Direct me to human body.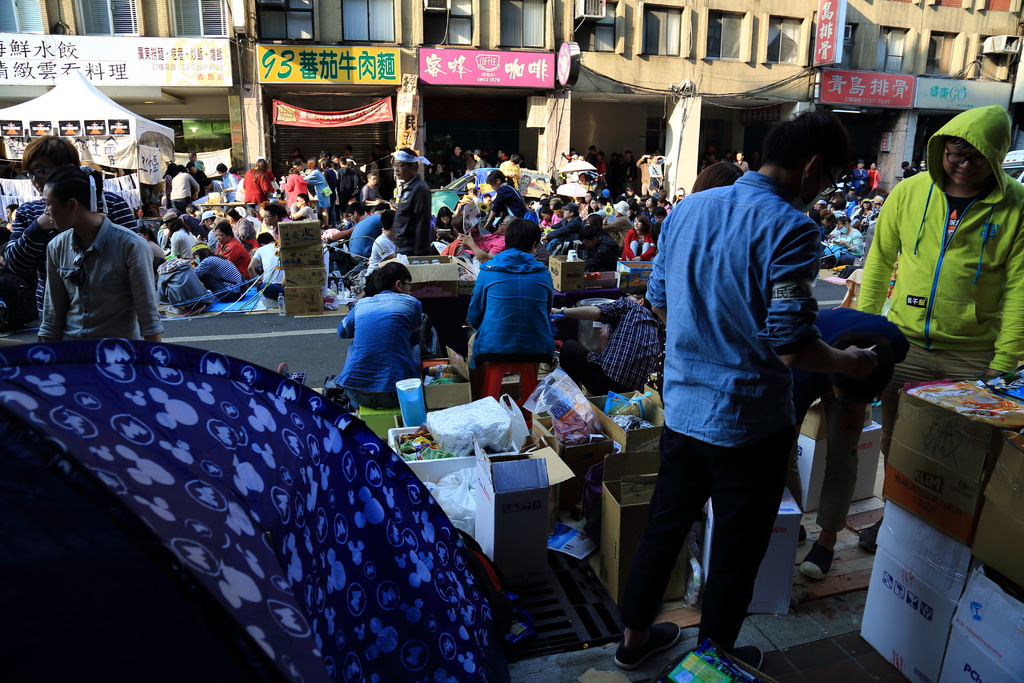
Direction: [657, 193, 671, 211].
